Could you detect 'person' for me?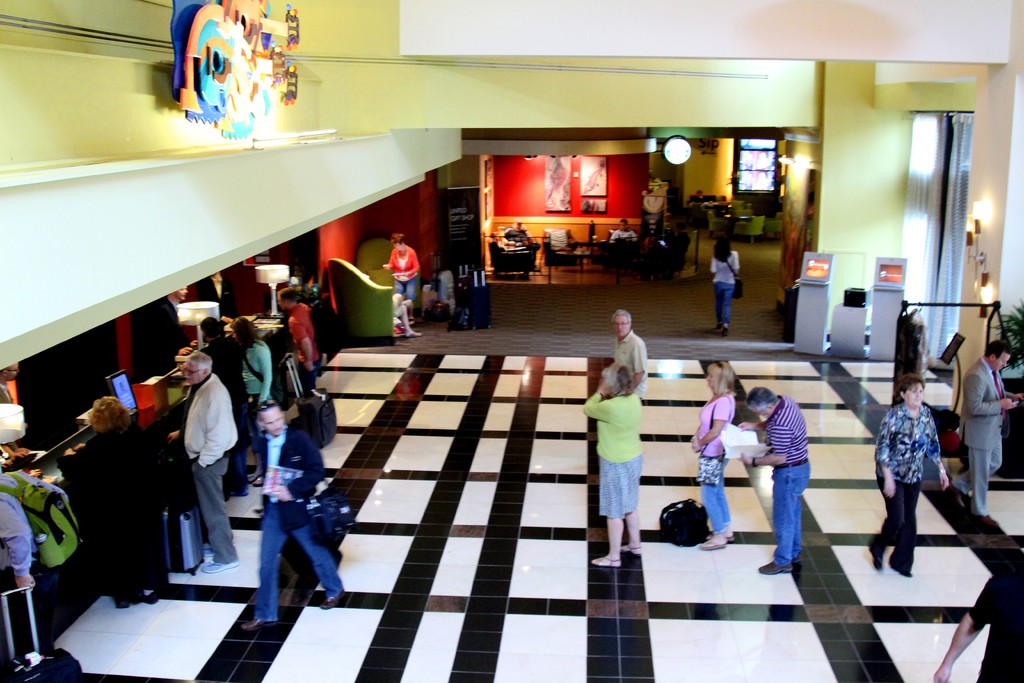
Detection result: pyautogui.locateOnScreen(492, 231, 518, 248).
